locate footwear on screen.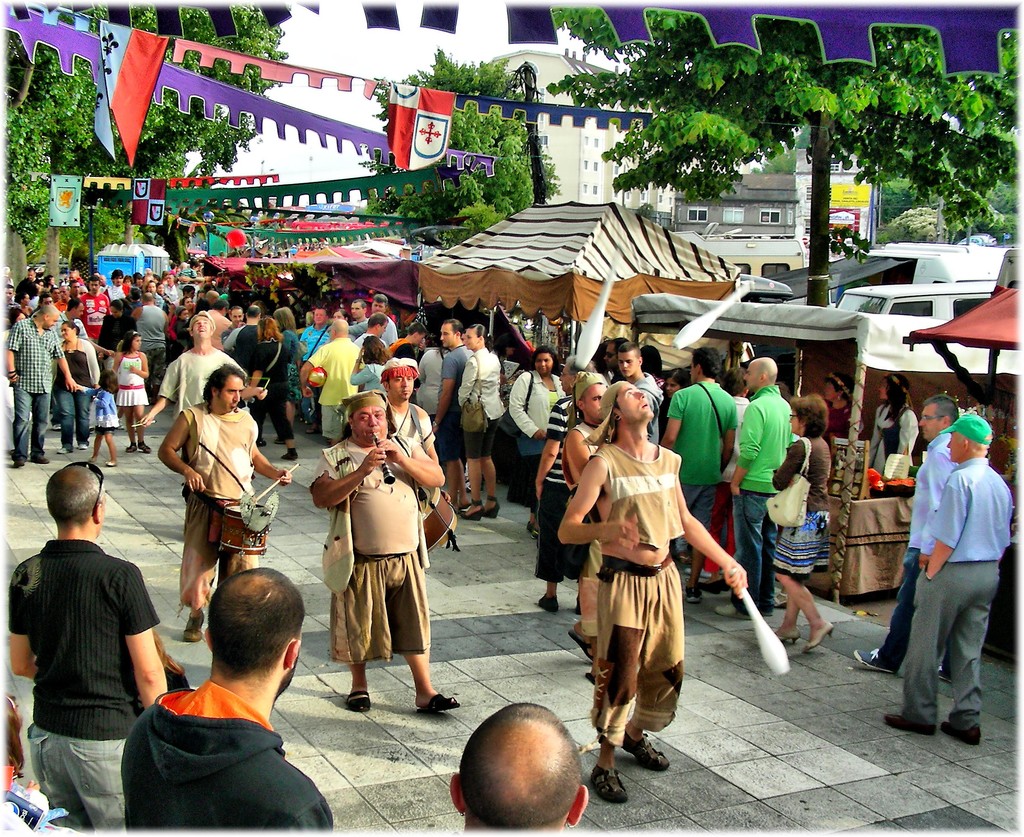
On screen at [x1=484, y1=491, x2=503, y2=524].
